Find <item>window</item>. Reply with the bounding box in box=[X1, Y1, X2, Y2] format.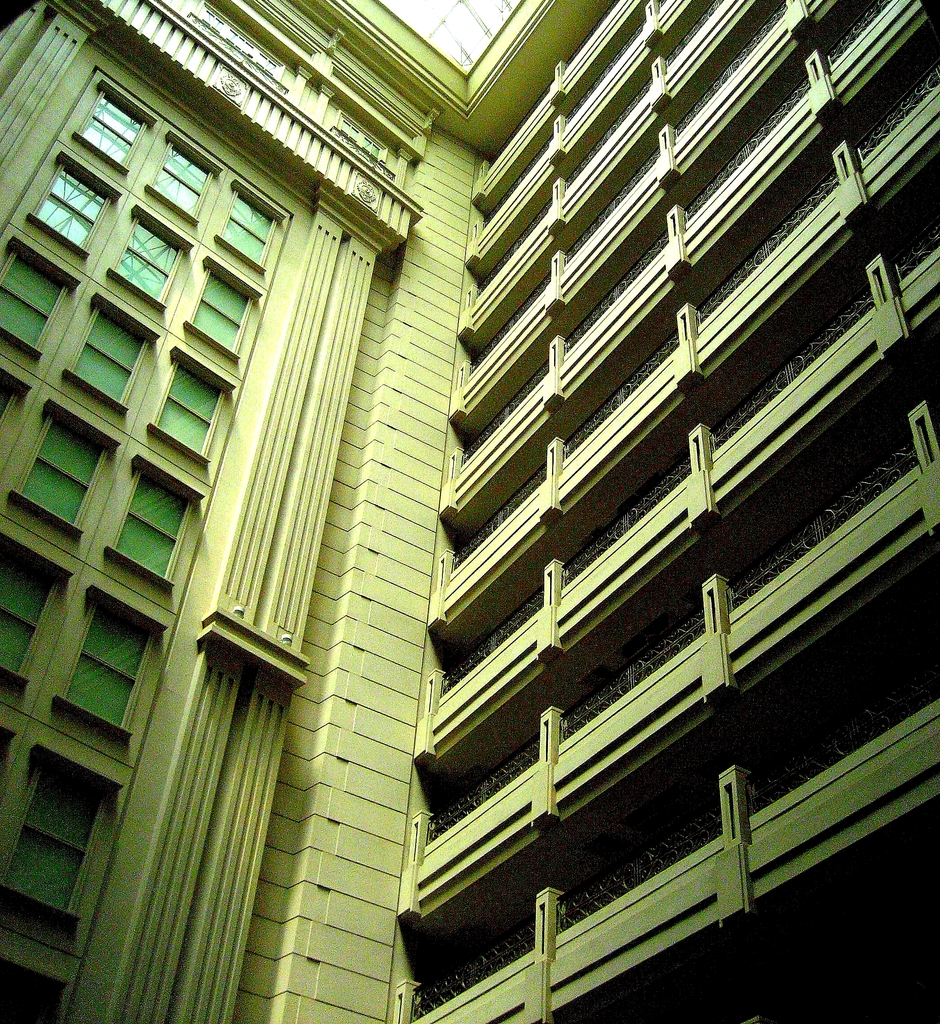
box=[63, 300, 151, 414].
